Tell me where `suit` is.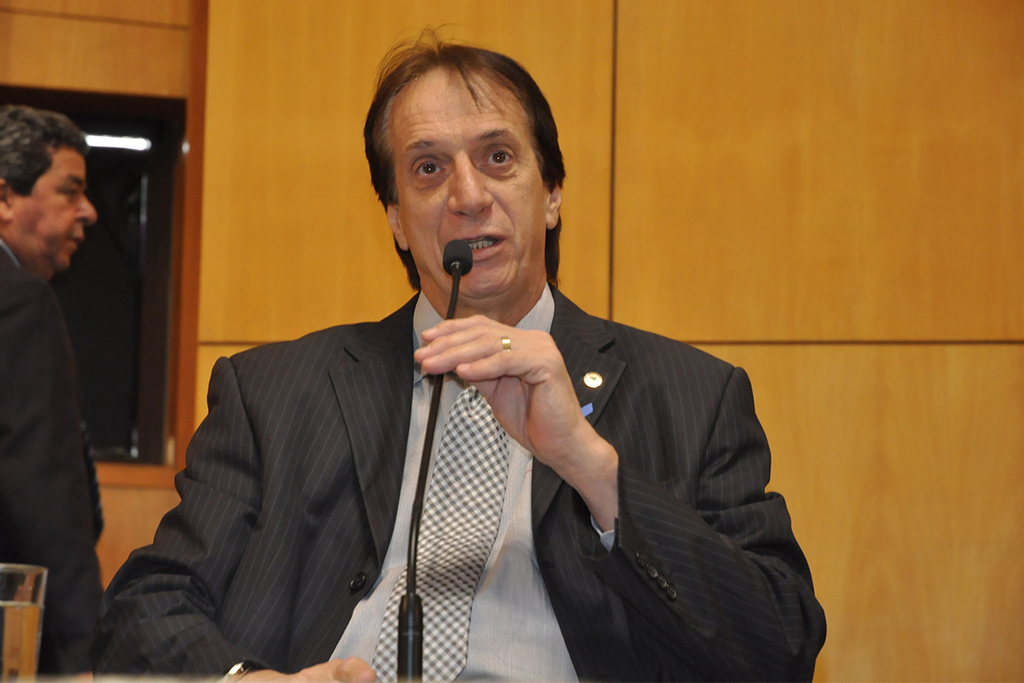
`suit` is at <region>160, 135, 774, 664</region>.
